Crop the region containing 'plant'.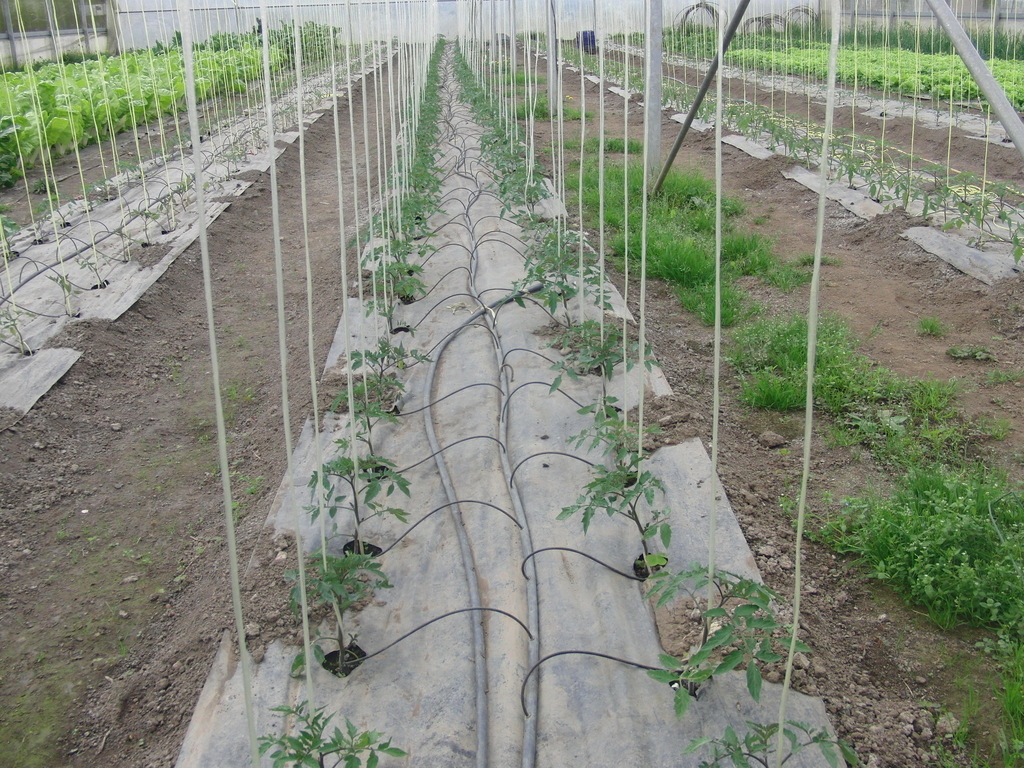
Crop region: <bbox>948, 345, 995, 365</bbox>.
